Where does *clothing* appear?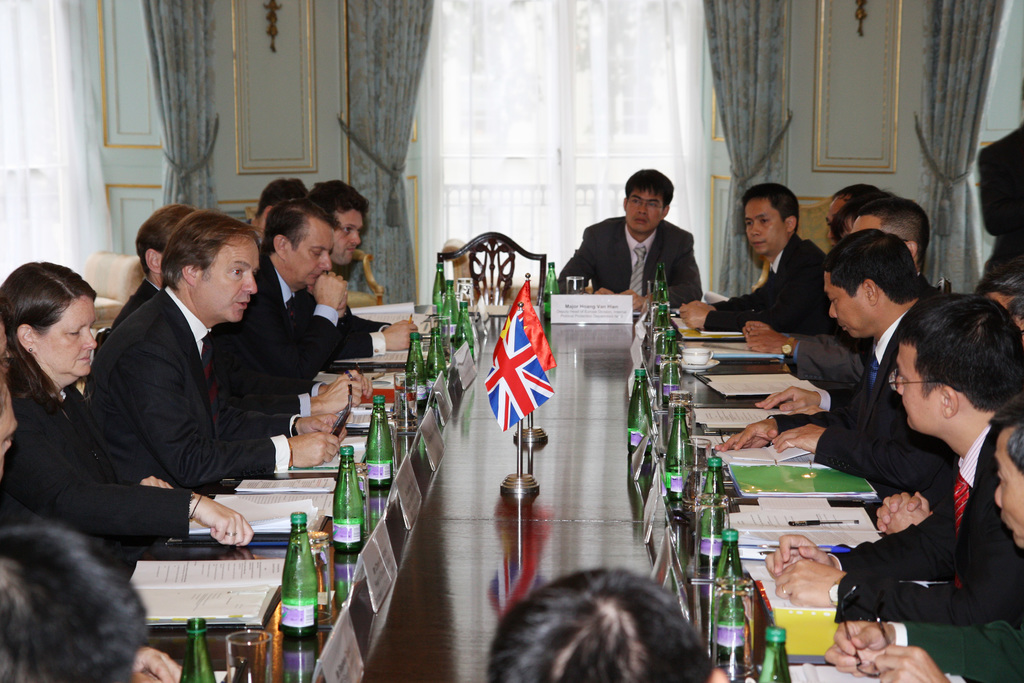
Appears at x1=703 y1=228 x2=835 y2=332.
